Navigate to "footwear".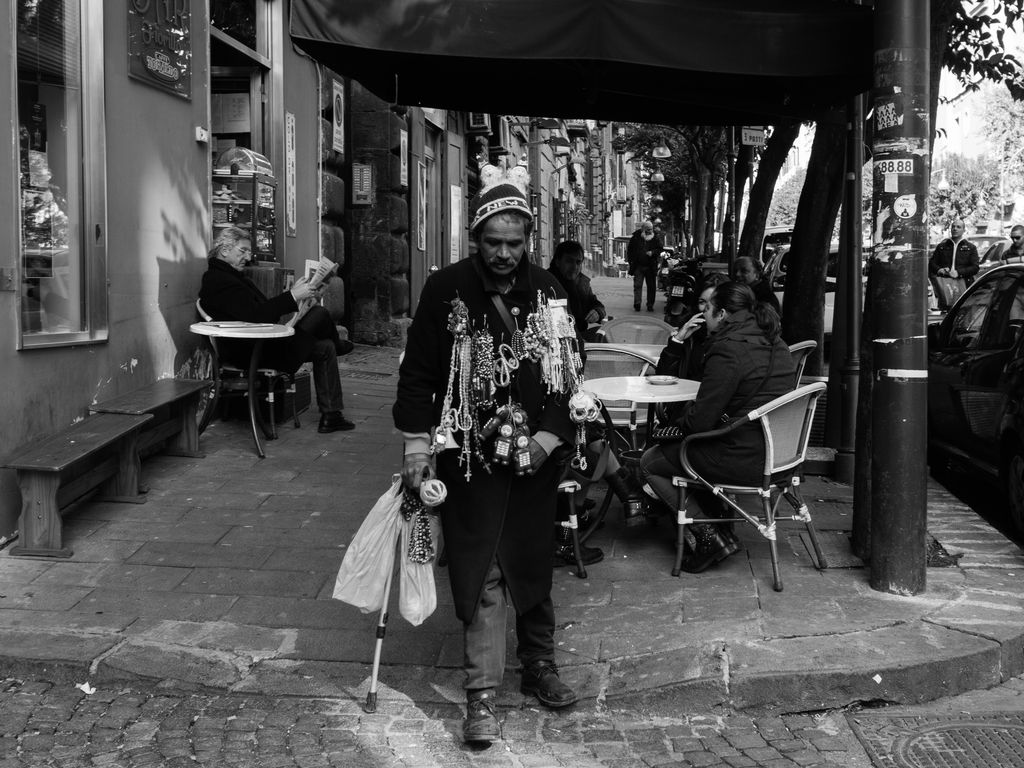
Navigation target: BBox(676, 525, 728, 585).
